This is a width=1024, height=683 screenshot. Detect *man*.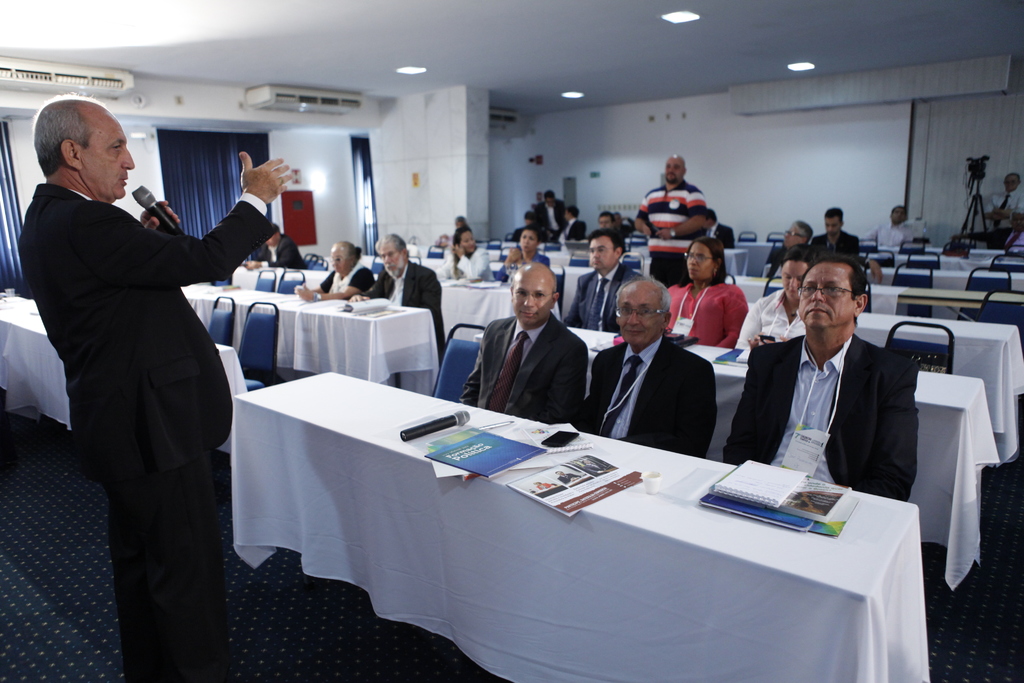
{"left": 556, "top": 205, "right": 588, "bottom": 240}.
